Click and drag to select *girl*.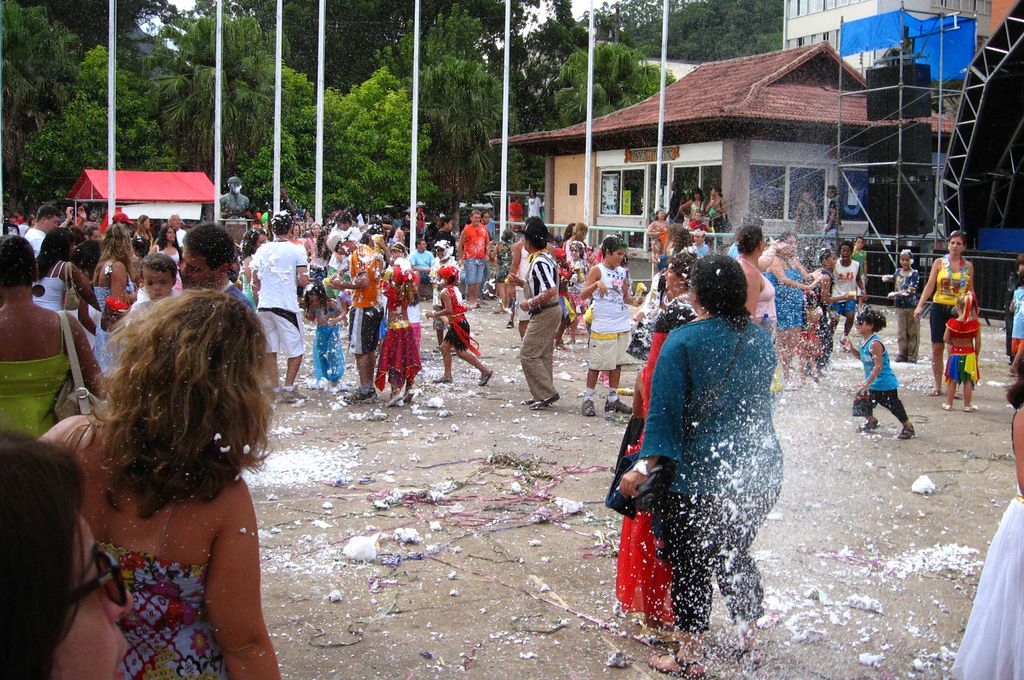
Selection: left=124, top=254, right=178, bottom=319.
